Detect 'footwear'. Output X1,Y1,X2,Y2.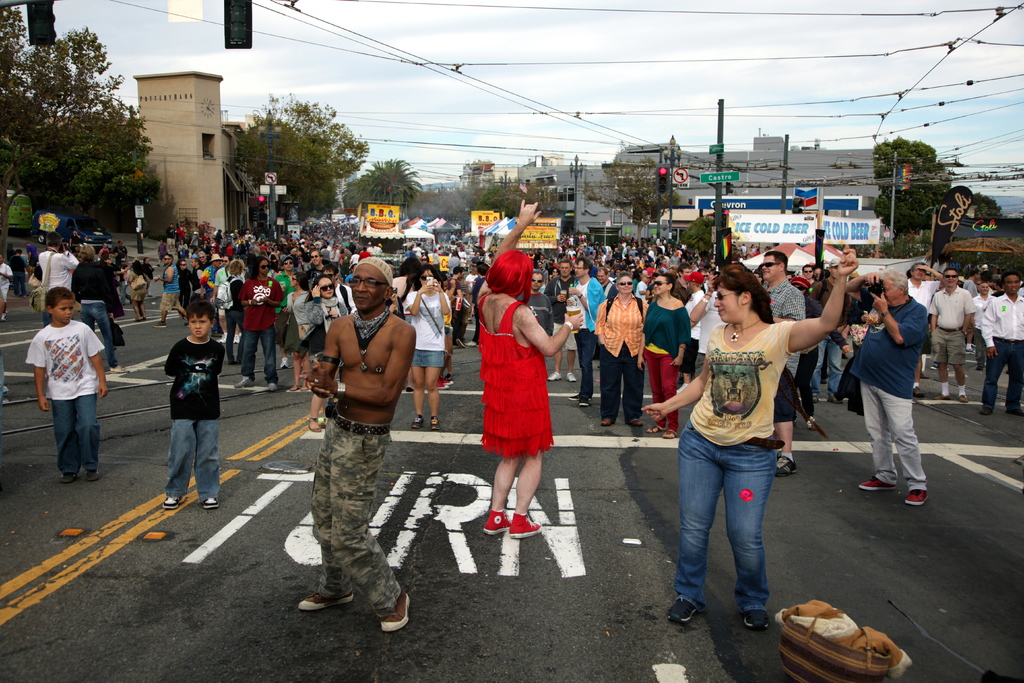
630,417,643,426.
